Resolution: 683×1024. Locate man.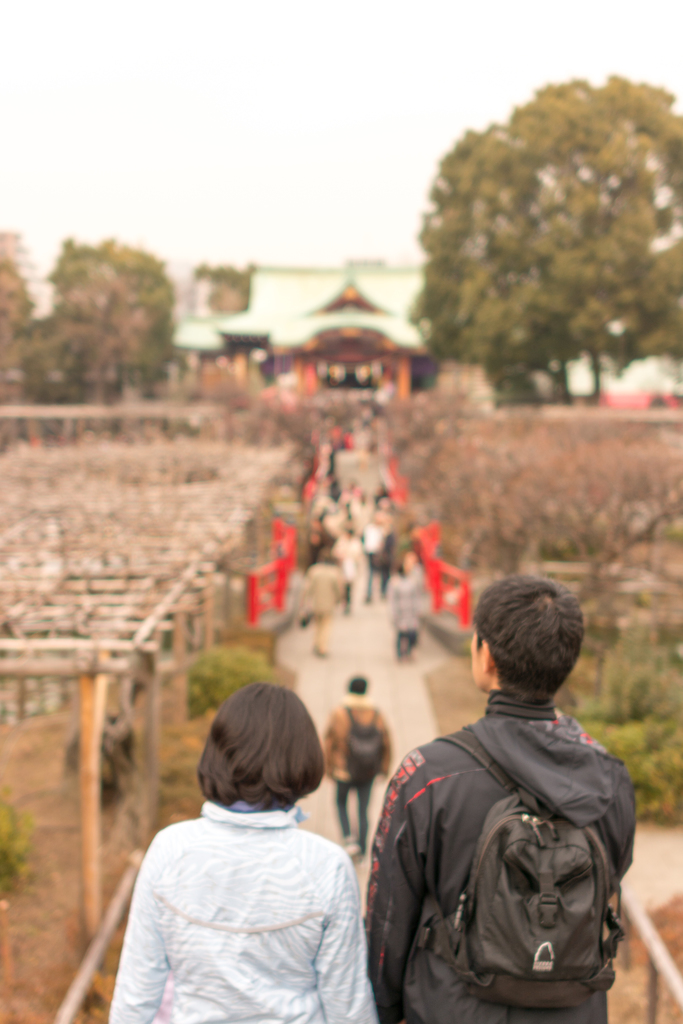
315,680,391,839.
